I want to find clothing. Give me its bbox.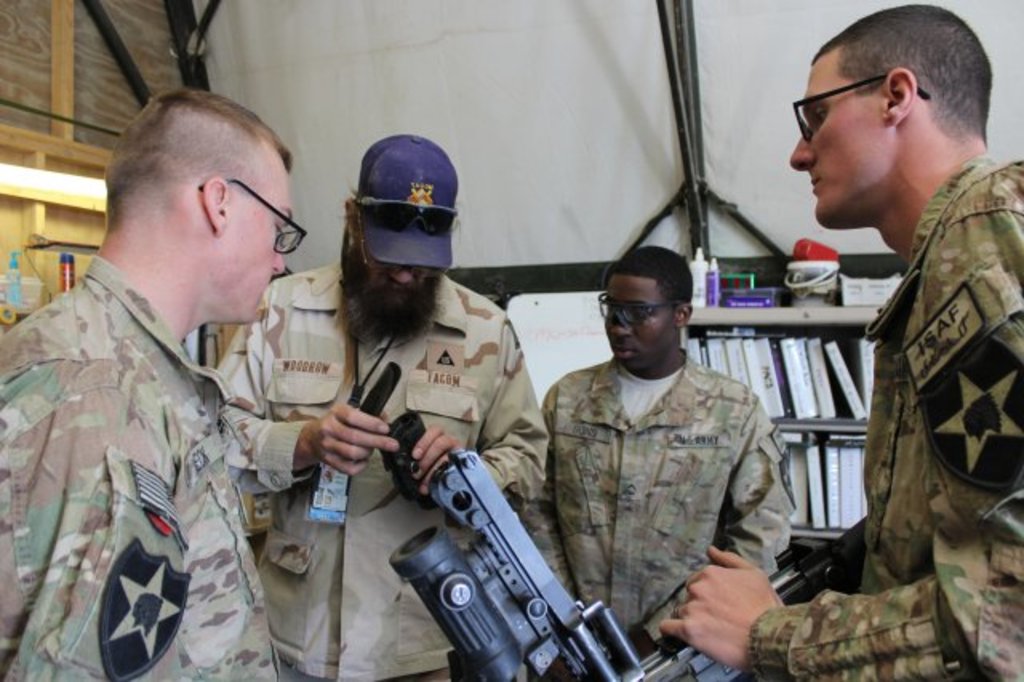
x1=6 y1=207 x2=296 y2=677.
